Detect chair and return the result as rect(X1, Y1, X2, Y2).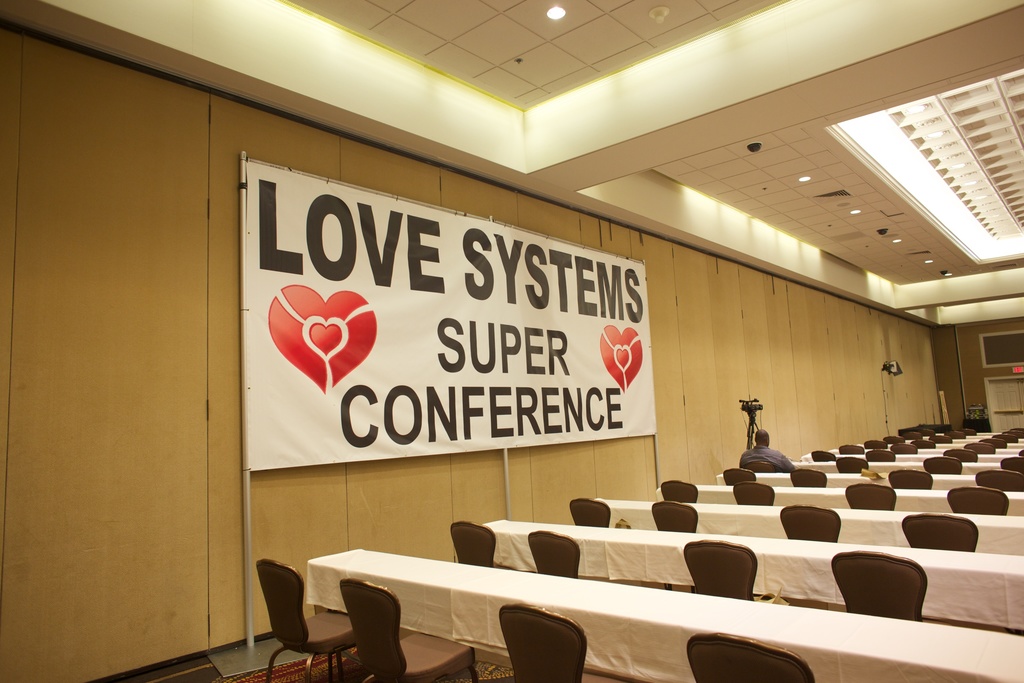
rect(687, 629, 815, 682).
